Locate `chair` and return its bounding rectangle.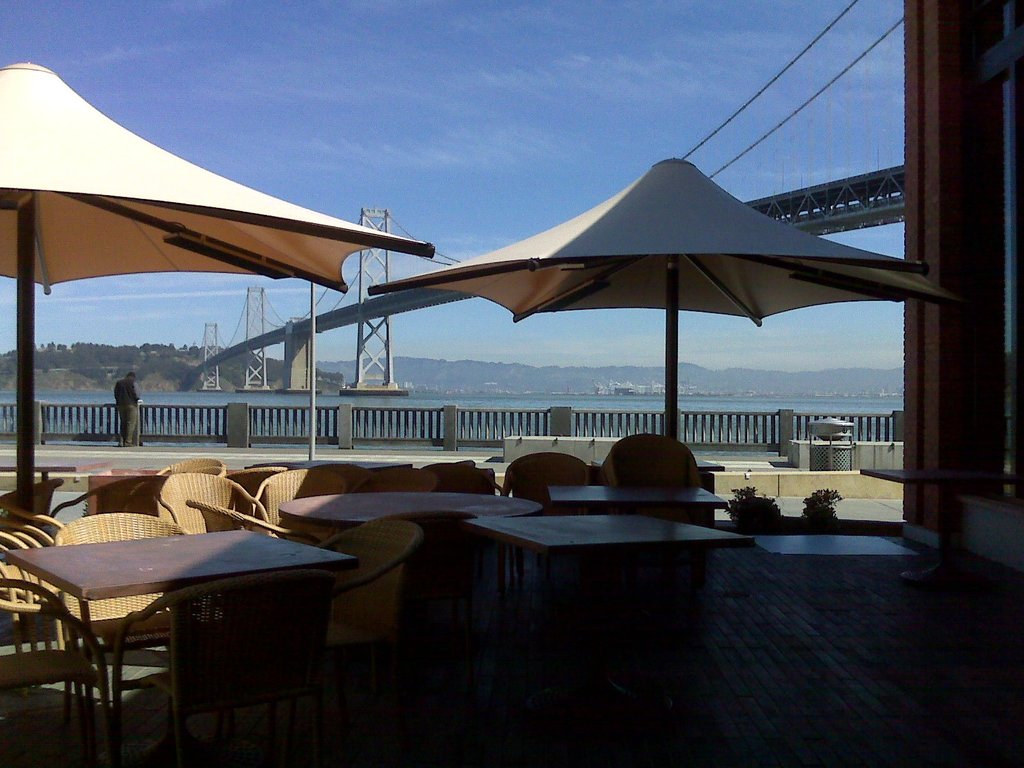
bbox(0, 579, 117, 767).
